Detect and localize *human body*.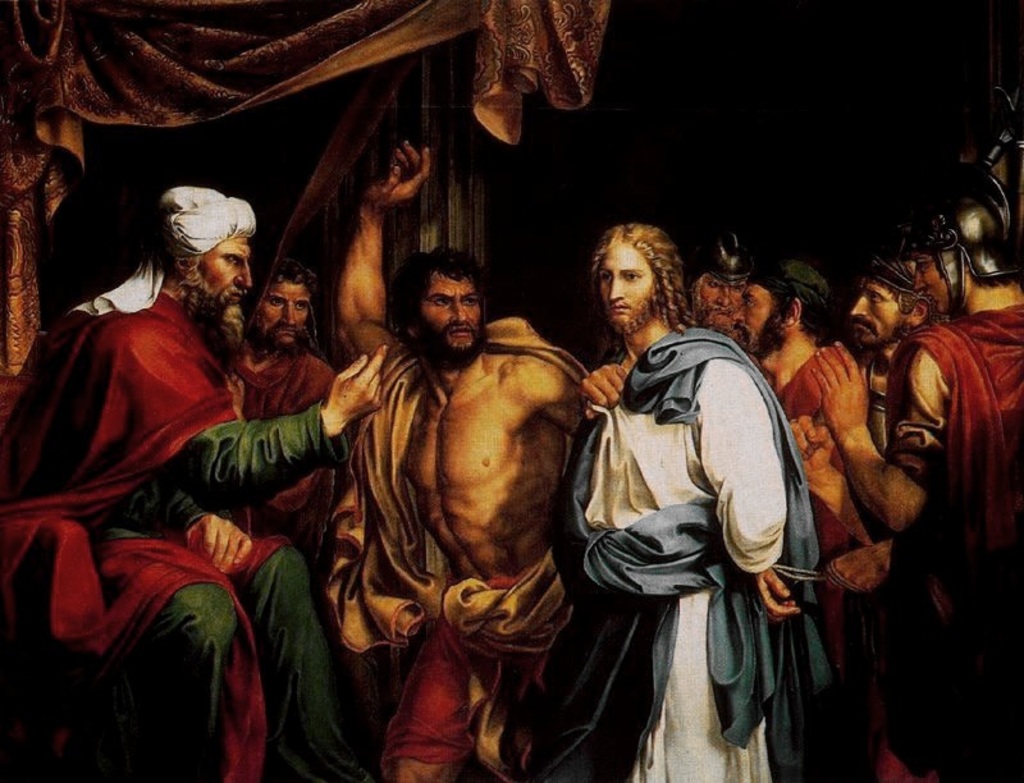
Localized at Rect(242, 349, 330, 563).
